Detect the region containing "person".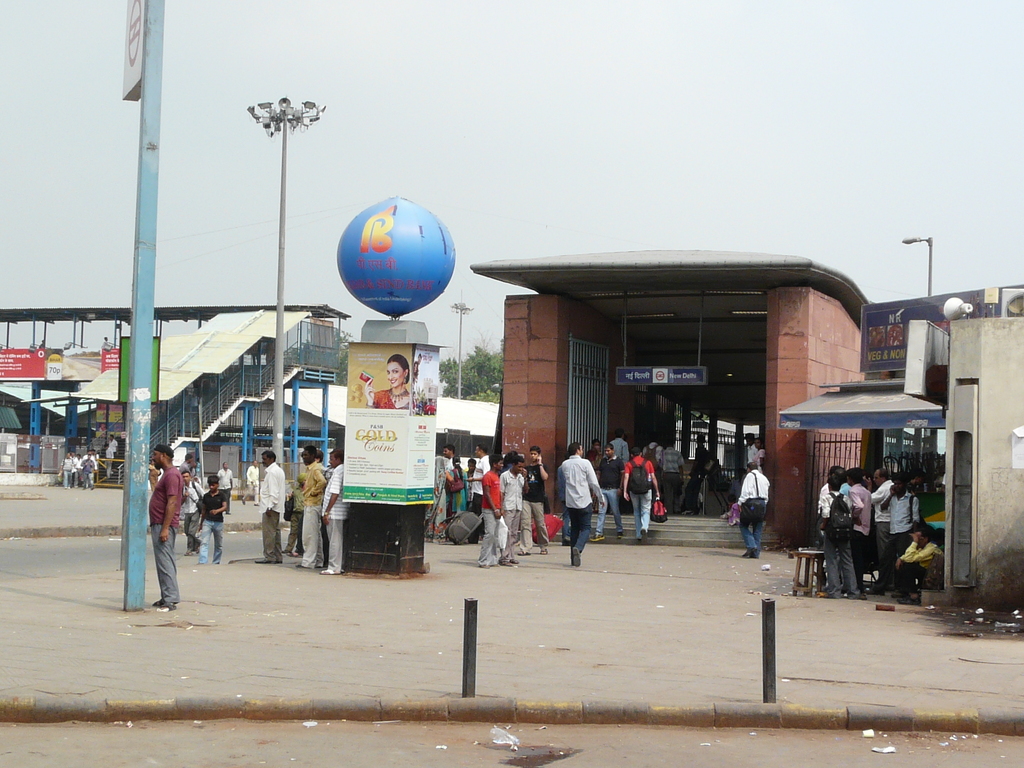
{"left": 882, "top": 481, "right": 918, "bottom": 586}.
